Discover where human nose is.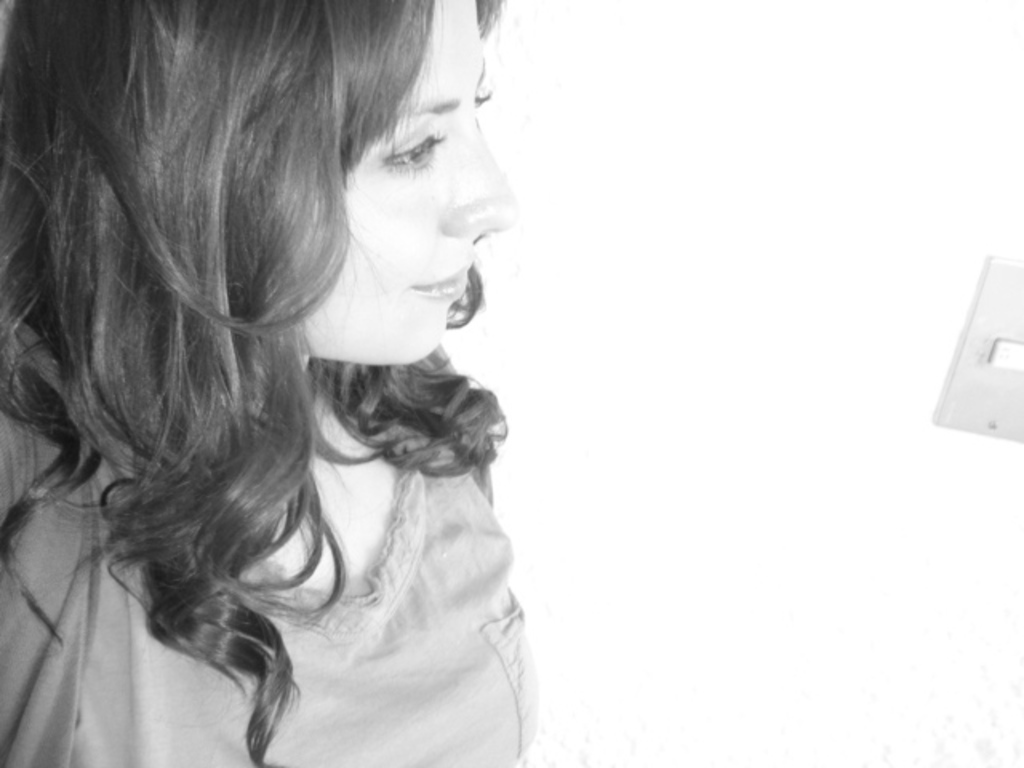
Discovered at detection(416, 130, 502, 234).
